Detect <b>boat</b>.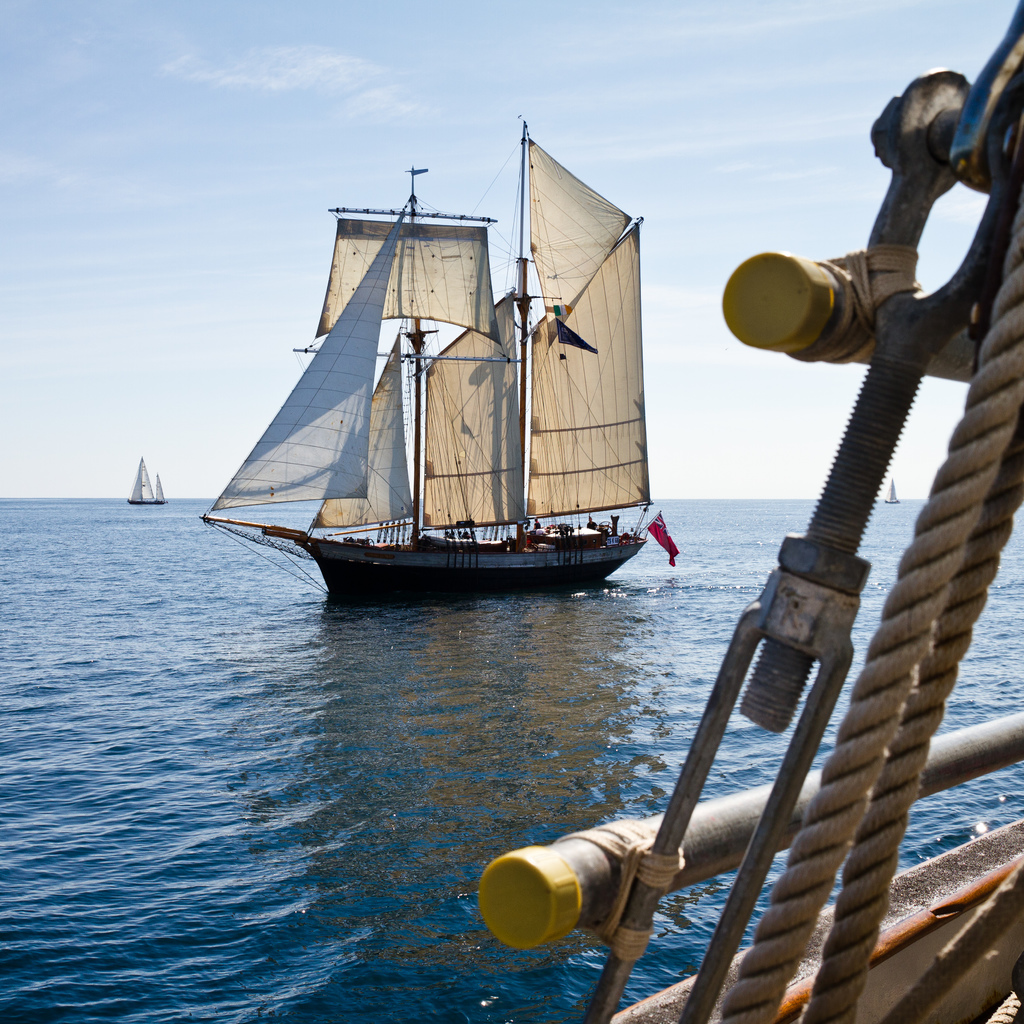
Detected at 127 452 165 504.
